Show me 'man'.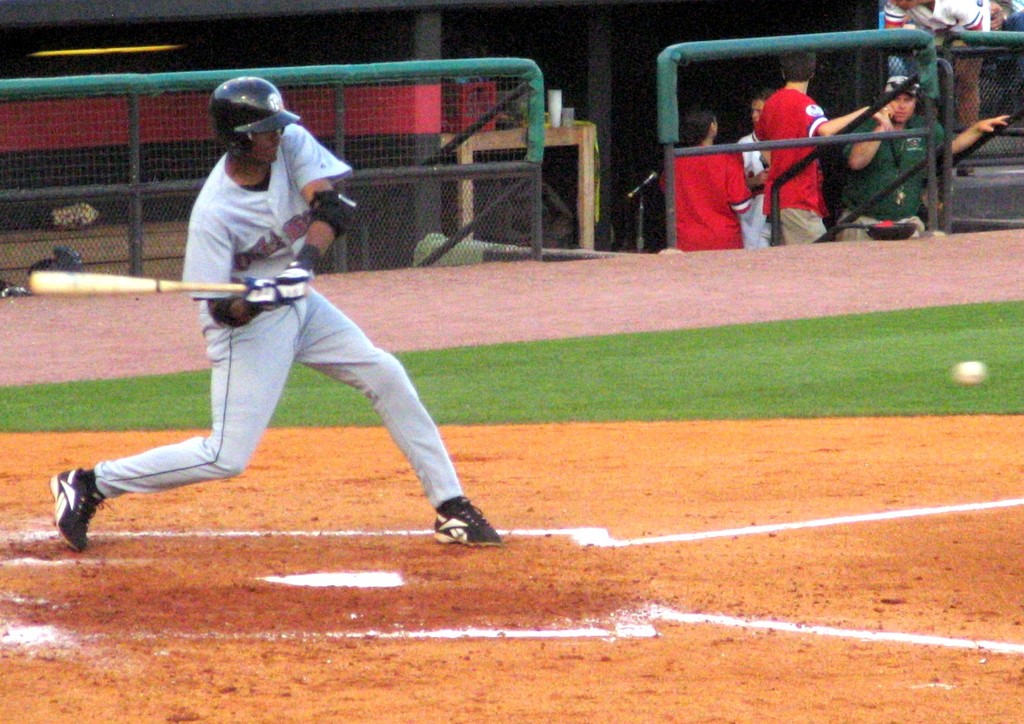
'man' is here: box(836, 74, 1009, 242).
